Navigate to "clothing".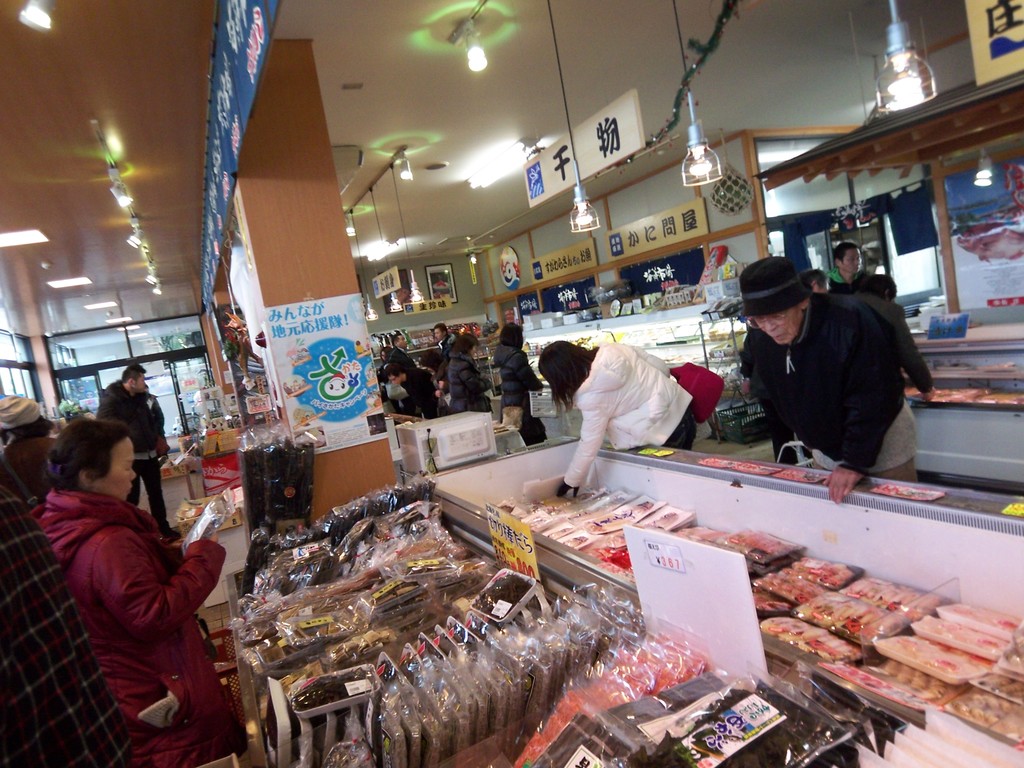
Navigation target: box=[819, 266, 871, 296].
